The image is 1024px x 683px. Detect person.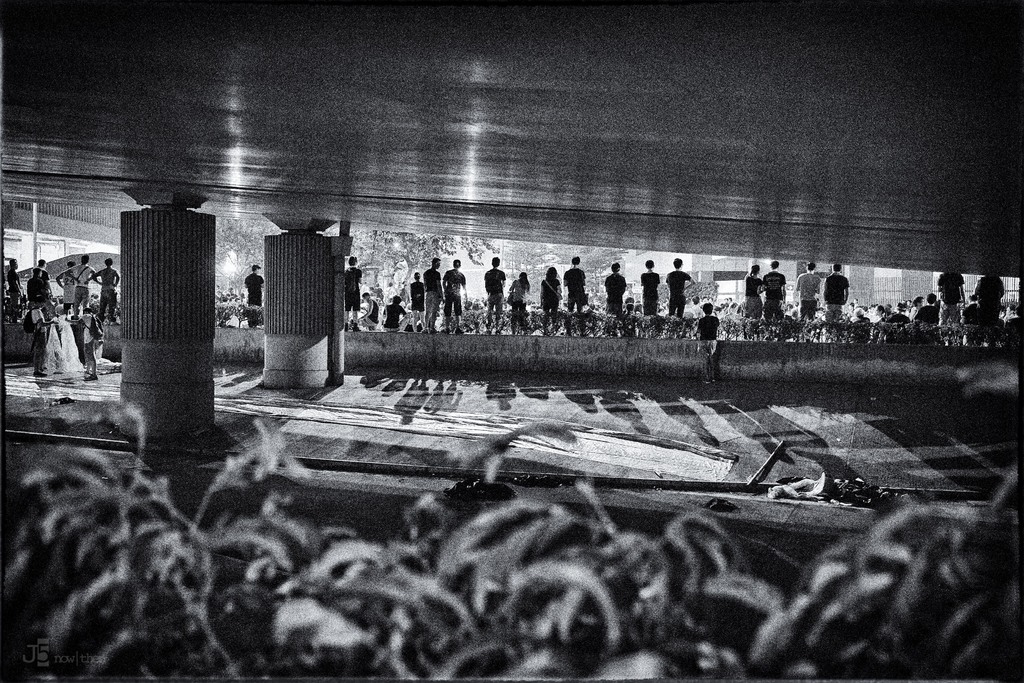
Detection: left=508, top=276, right=523, bottom=334.
